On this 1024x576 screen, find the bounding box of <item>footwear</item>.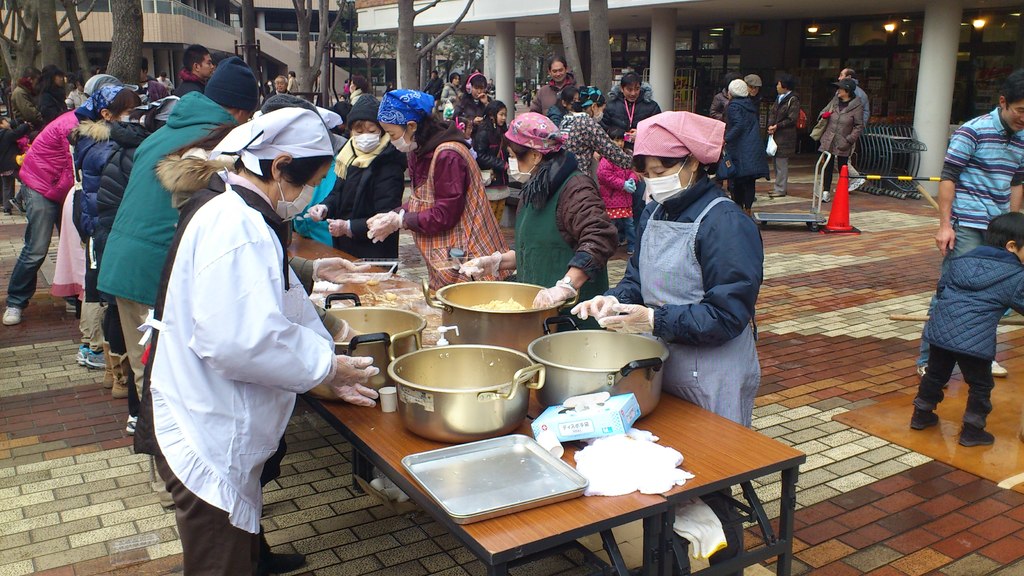
Bounding box: region(909, 410, 941, 433).
